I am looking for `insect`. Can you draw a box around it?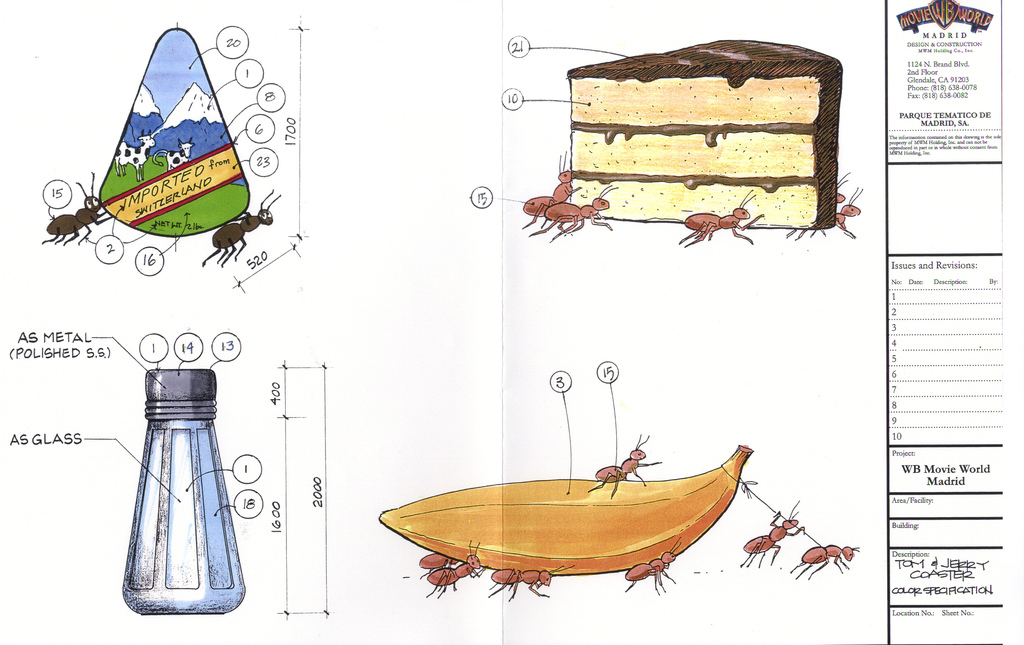
Sure, the bounding box is x1=426, y1=541, x2=487, y2=599.
